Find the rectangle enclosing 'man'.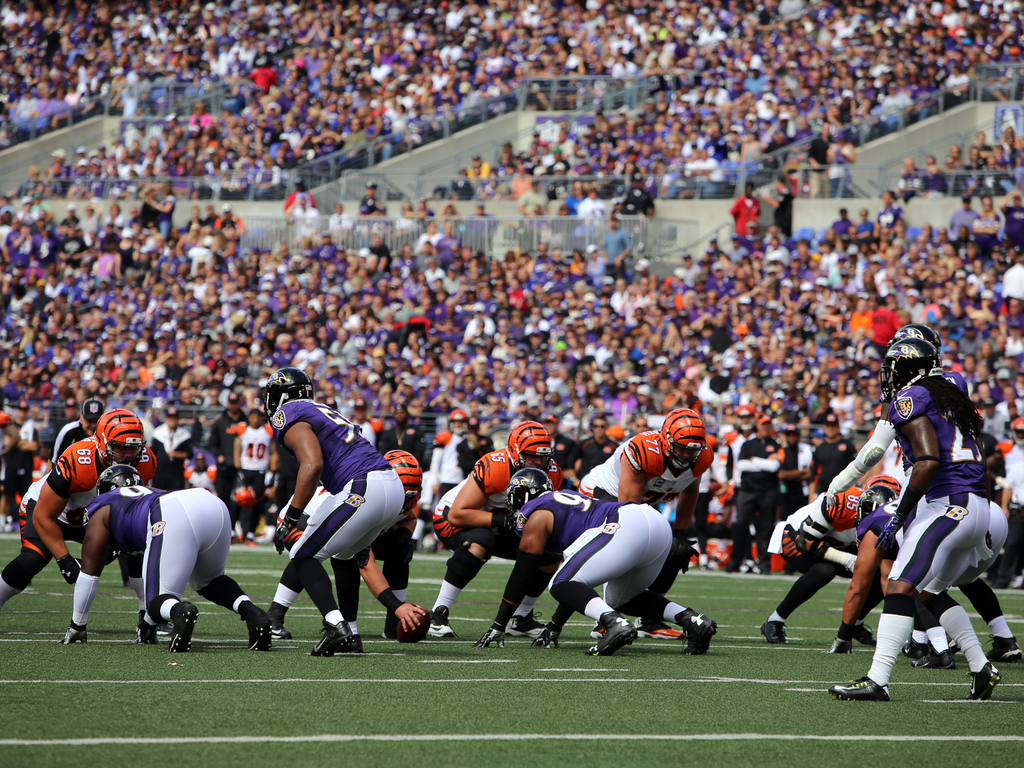
(x1=575, y1=410, x2=733, y2=646).
